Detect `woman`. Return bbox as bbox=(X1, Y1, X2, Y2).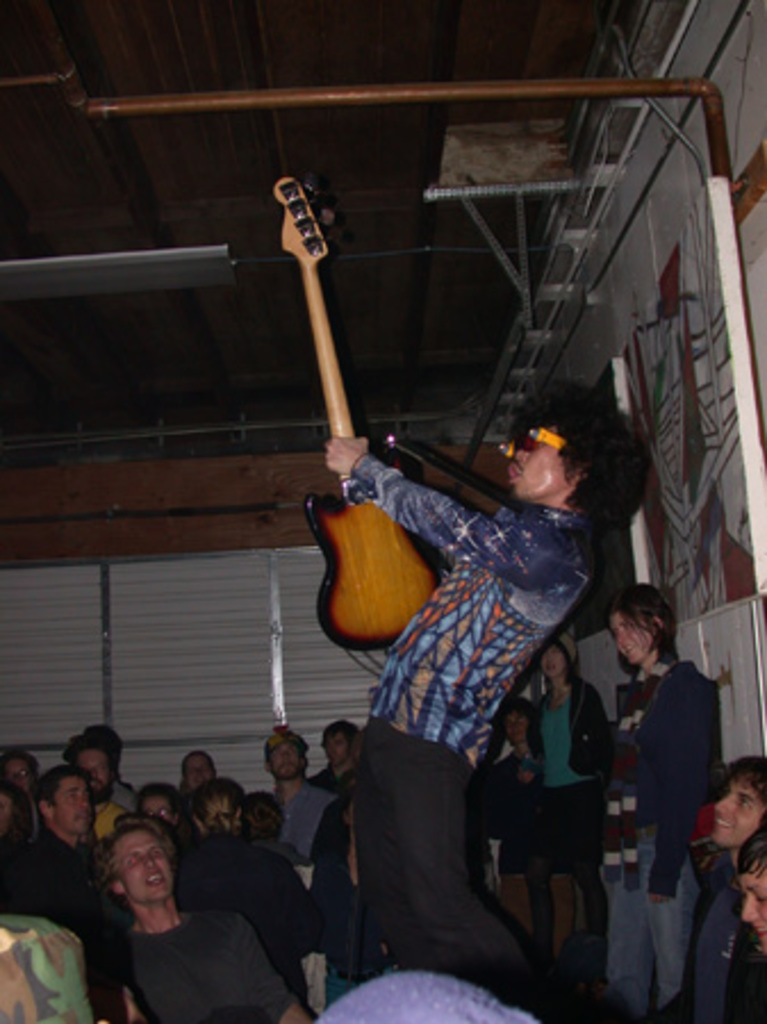
bbox=(608, 578, 719, 1022).
